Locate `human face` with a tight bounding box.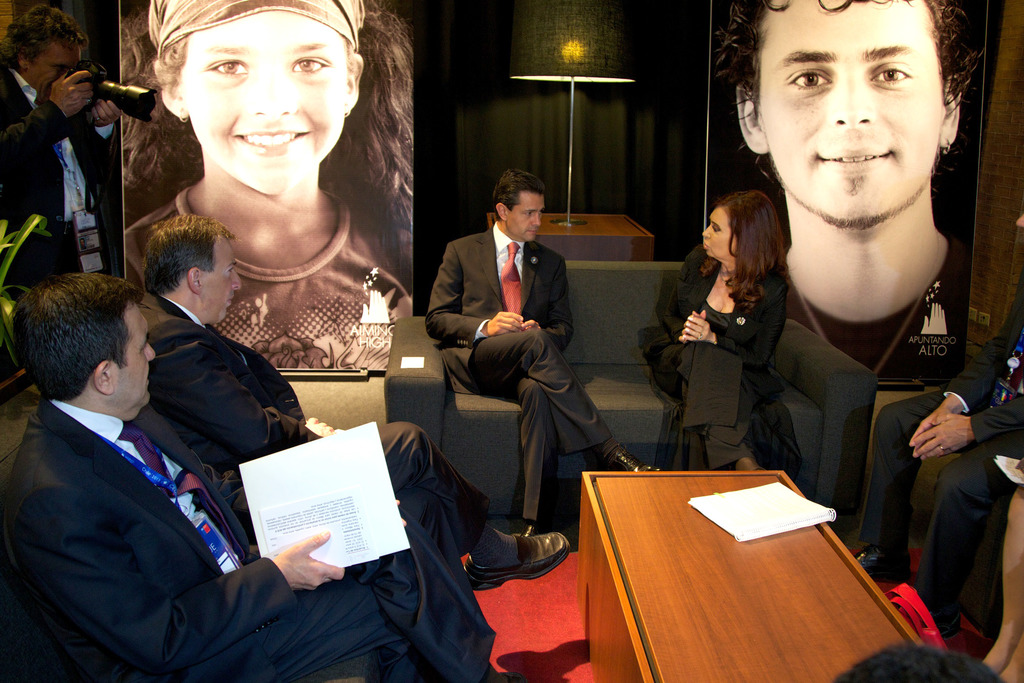
(left=189, top=4, right=341, bottom=197).
